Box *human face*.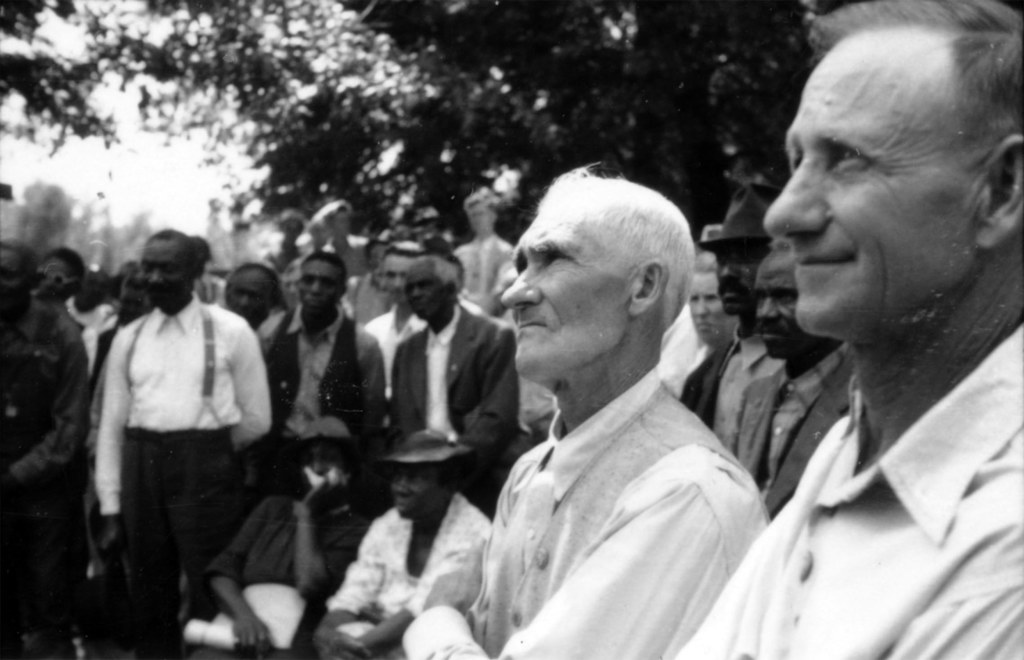
x1=294, y1=257, x2=347, y2=314.
